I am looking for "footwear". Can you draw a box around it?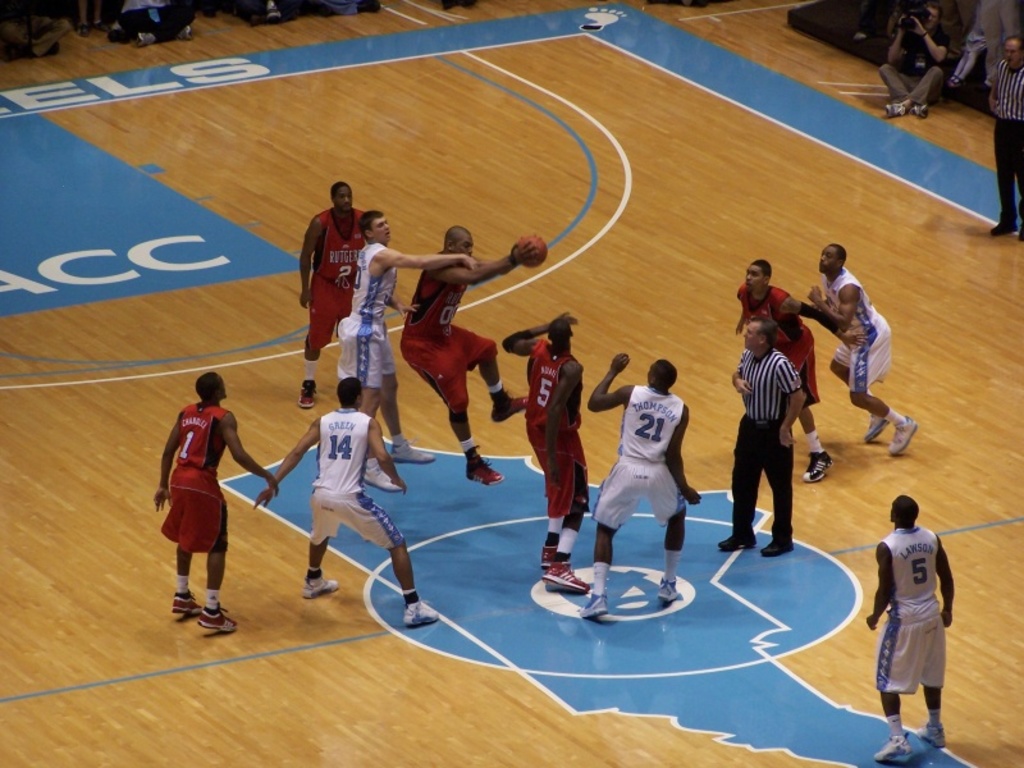
Sure, the bounding box is detection(169, 594, 202, 616).
